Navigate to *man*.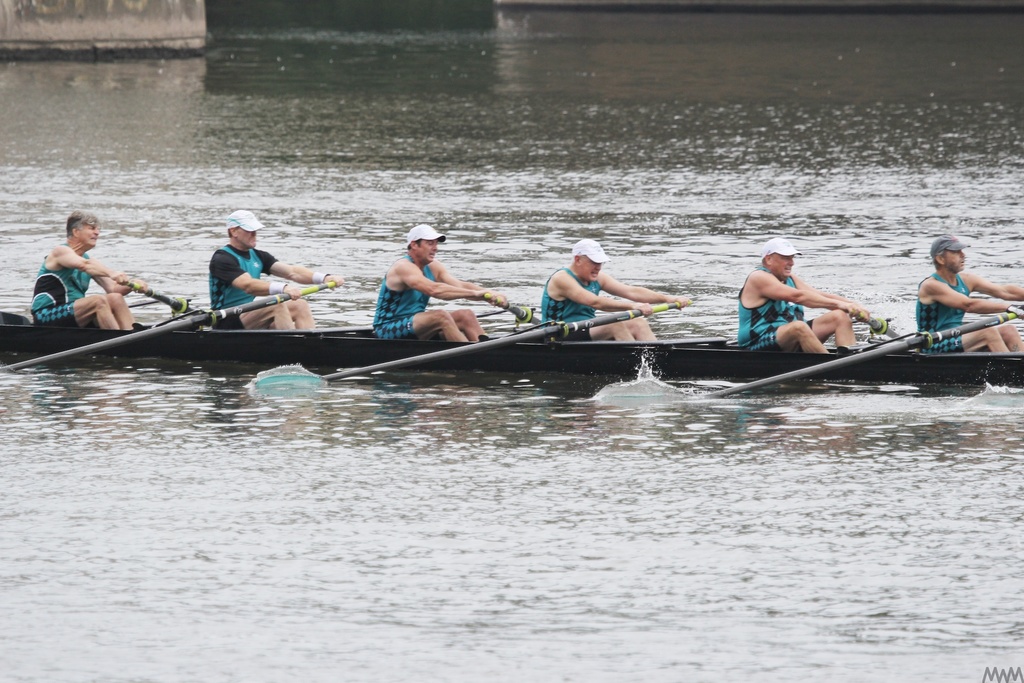
Navigation target: left=207, top=210, right=342, bottom=327.
